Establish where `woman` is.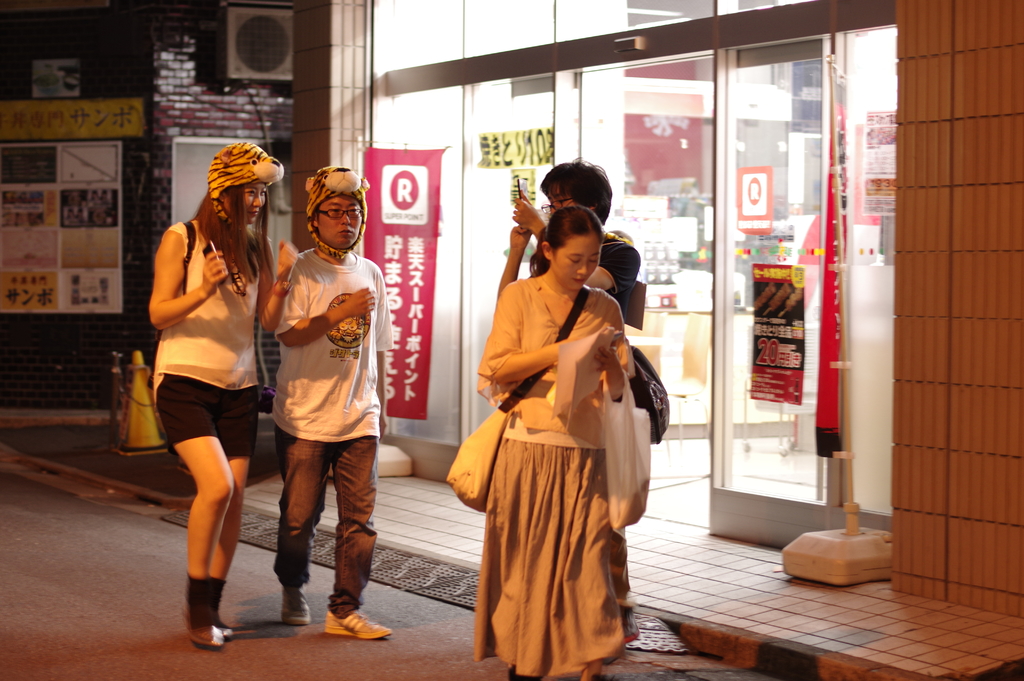
Established at rect(142, 138, 297, 651).
